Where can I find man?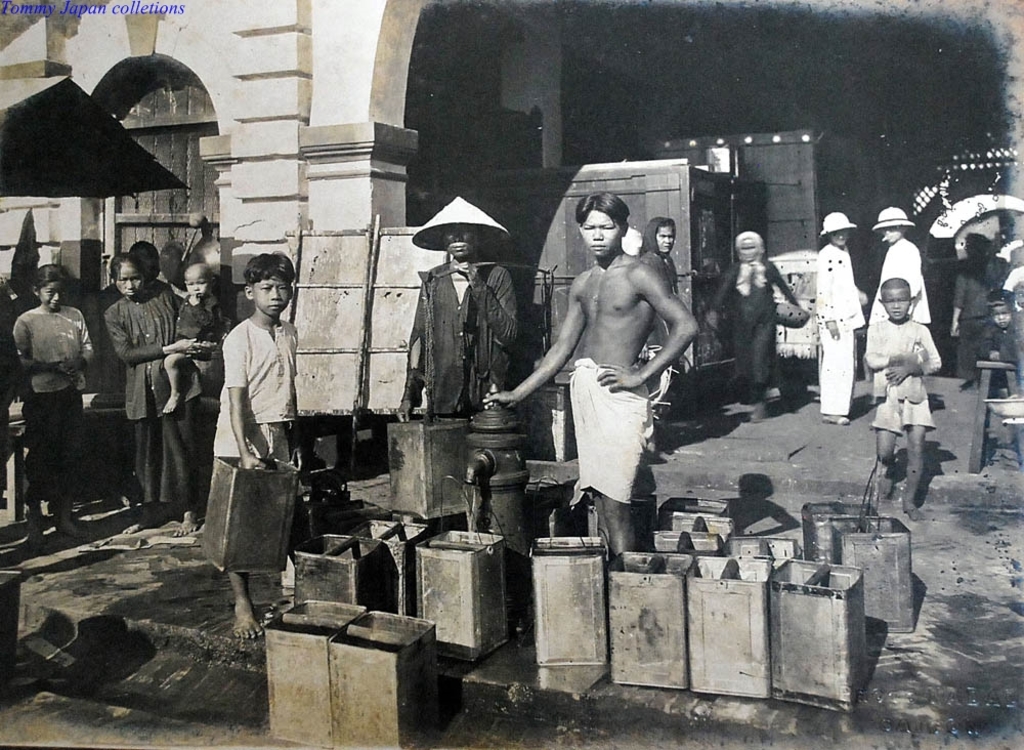
You can find it at (x1=530, y1=174, x2=713, y2=561).
